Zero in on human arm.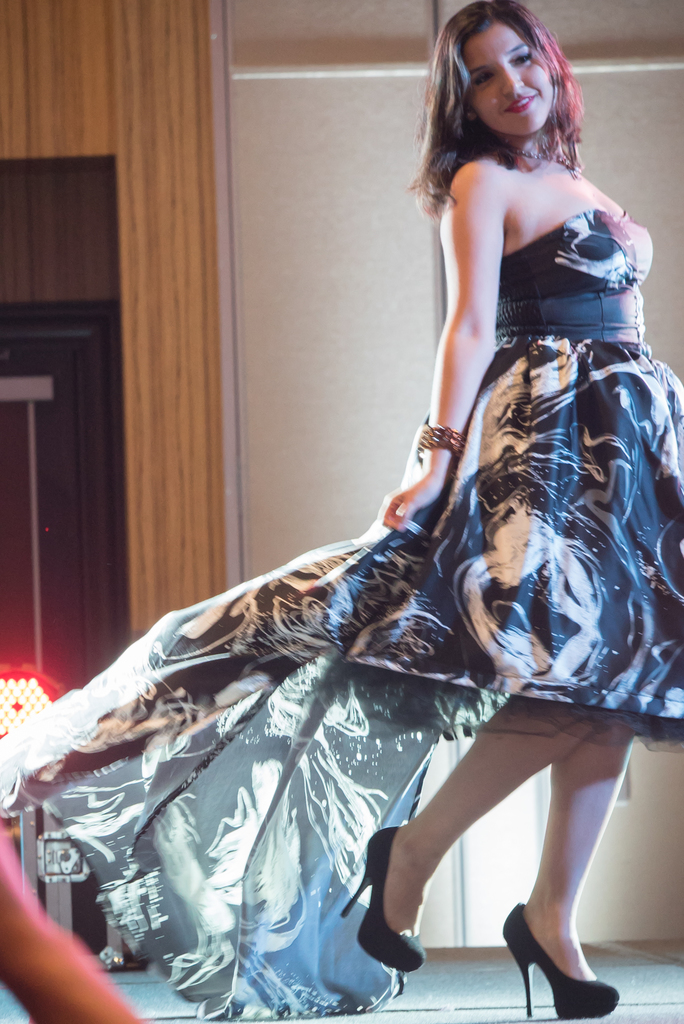
Zeroed in: [0,830,153,1023].
